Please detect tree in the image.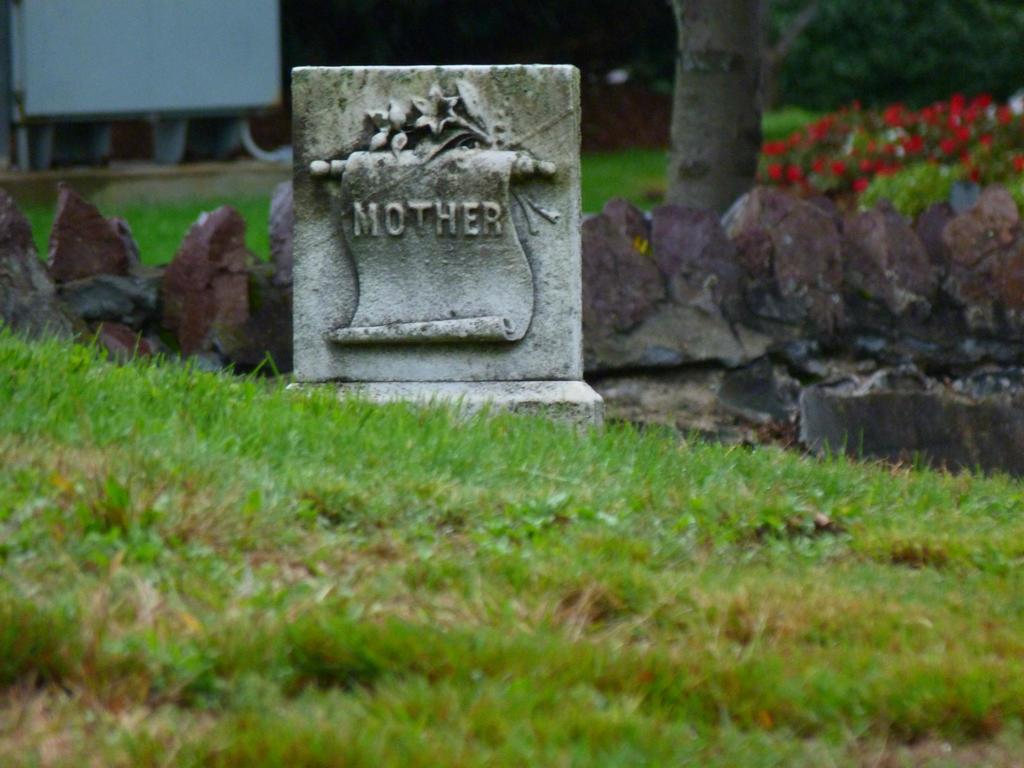
755,8,1019,116.
